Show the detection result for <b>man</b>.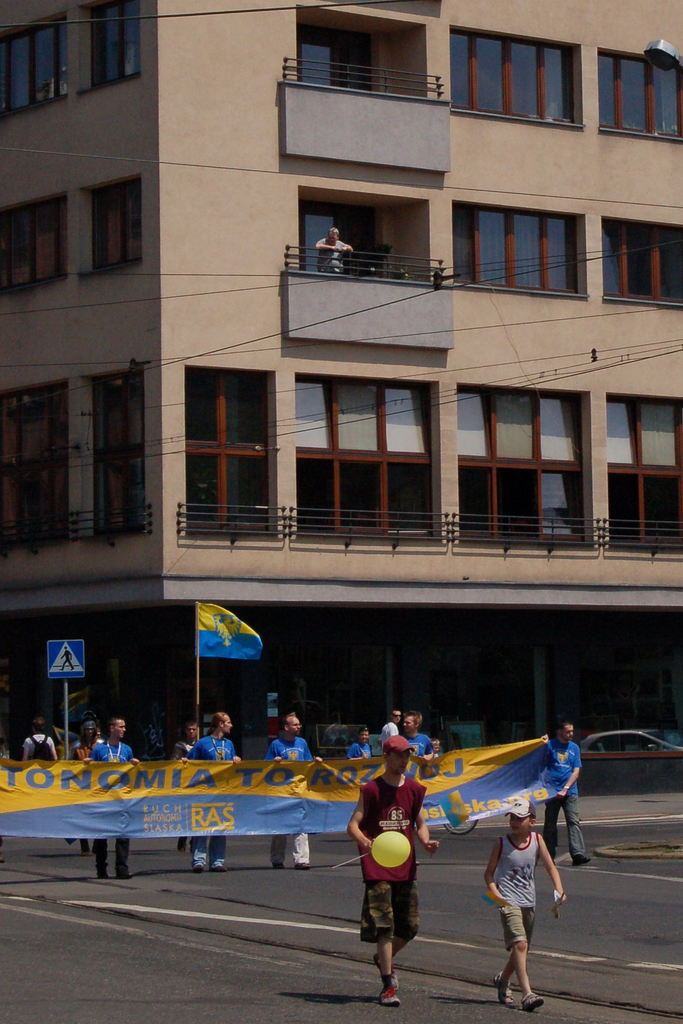
(315, 226, 353, 275).
